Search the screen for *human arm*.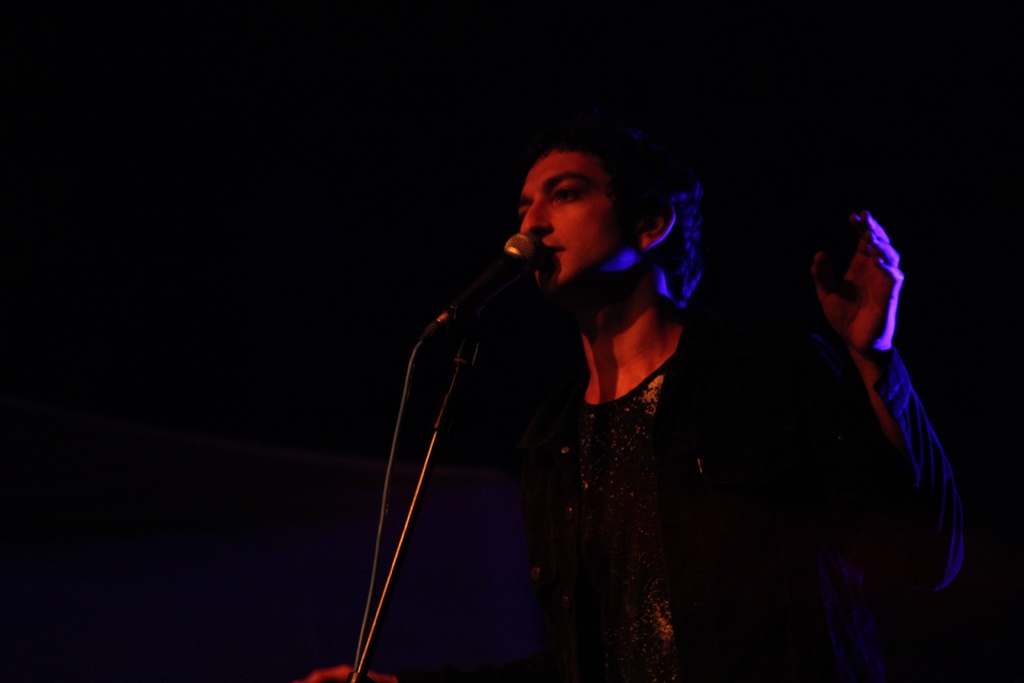
Found at select_region(824, 238, 952, 561).
